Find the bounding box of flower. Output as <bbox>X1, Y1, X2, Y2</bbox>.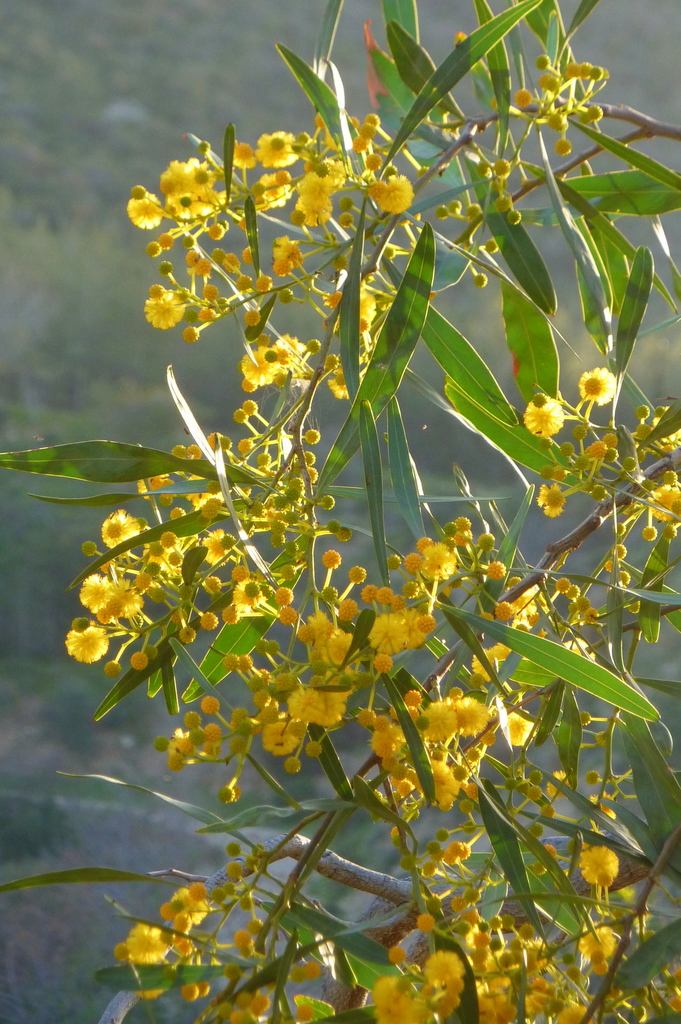
<bbox>316, 672, 350, 719</bbox>.
